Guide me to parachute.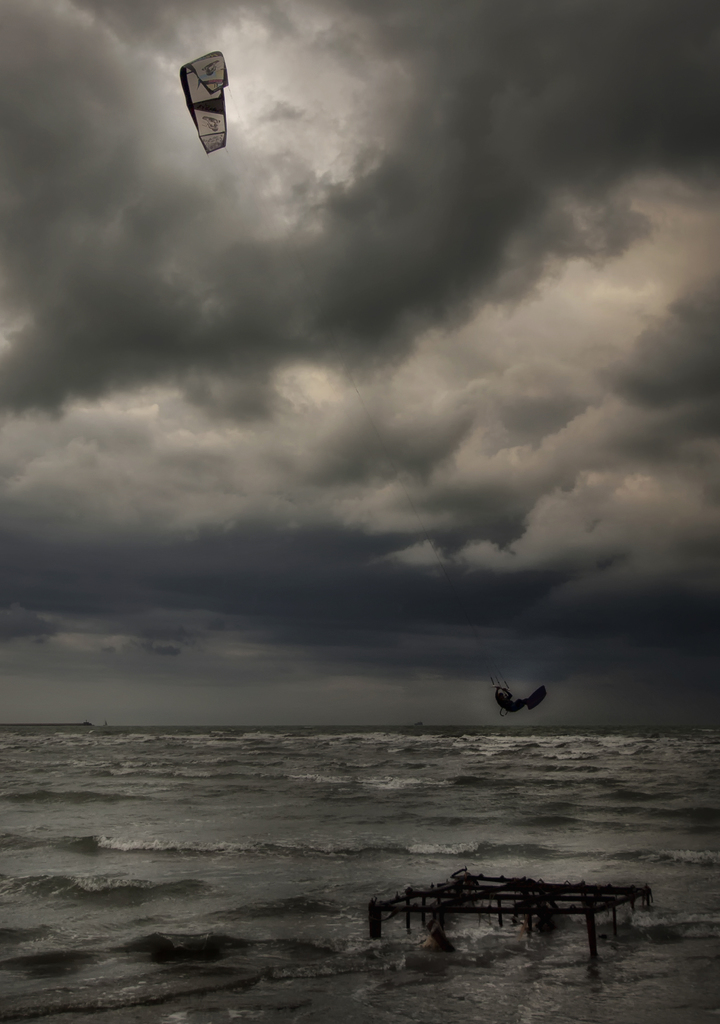
Guidance: left=177, top=49, right=233, bottom=154.
